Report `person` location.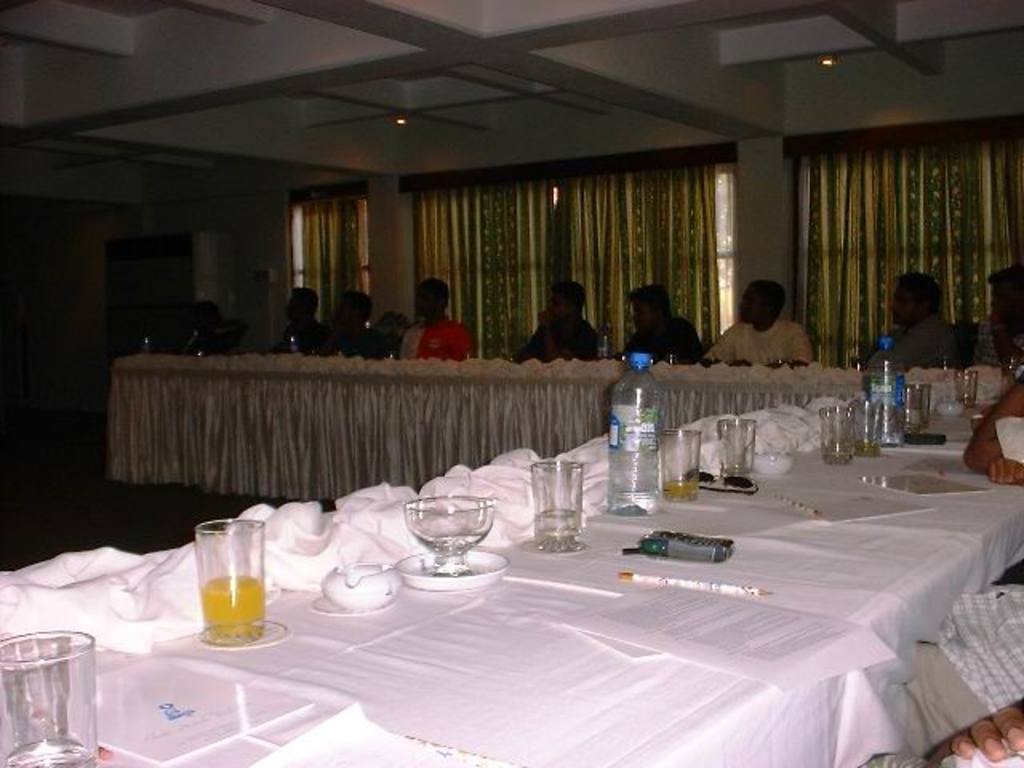
Report: [left=280, top=285, right=325, bottom=350].
